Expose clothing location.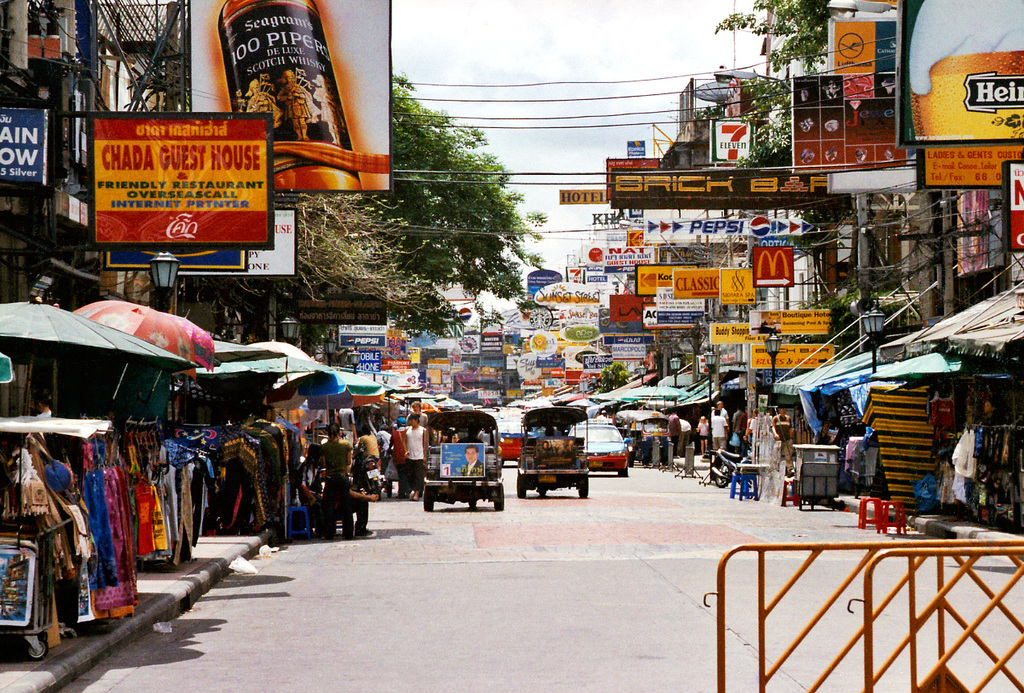
Exposed at x1=359, y1=432, x2=378, y2=467.
